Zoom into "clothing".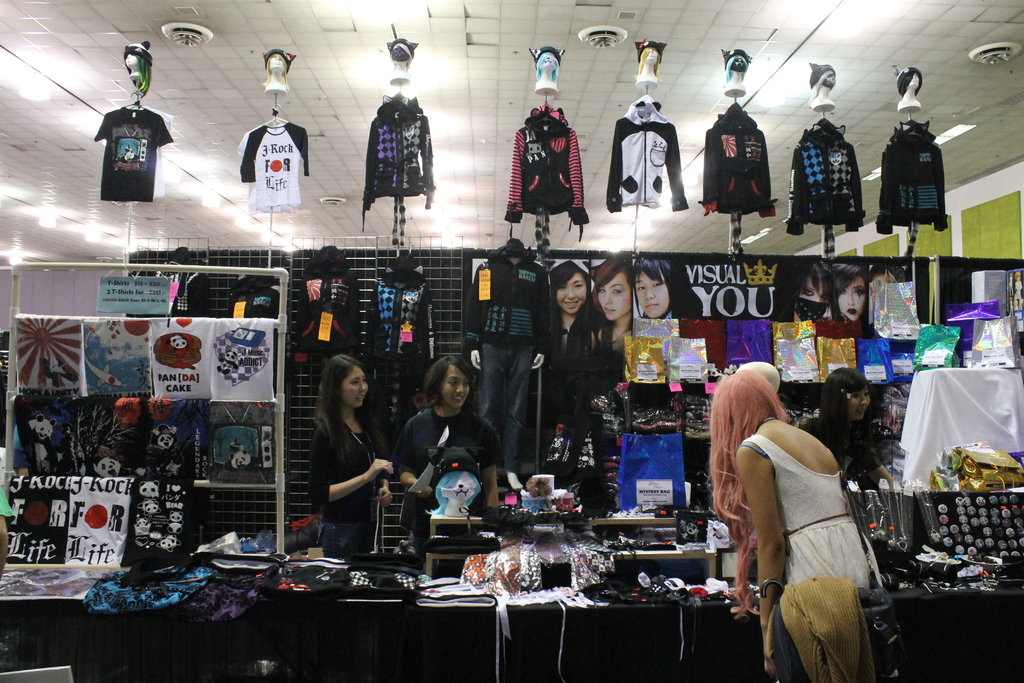
Zoom target: {"x1": 234, "y1": 122, "x2": 310, "y2": 210}.
